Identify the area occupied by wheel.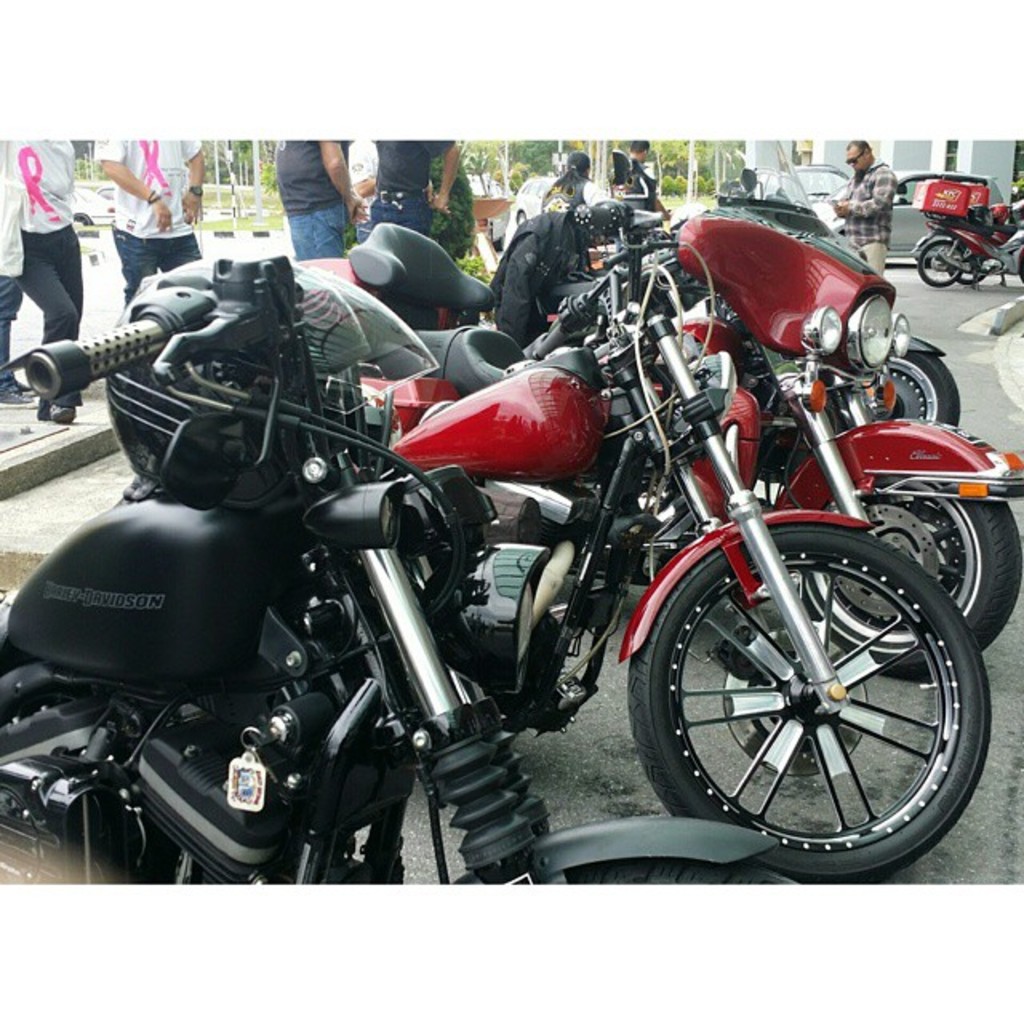
Area: 944 242 986 286.
